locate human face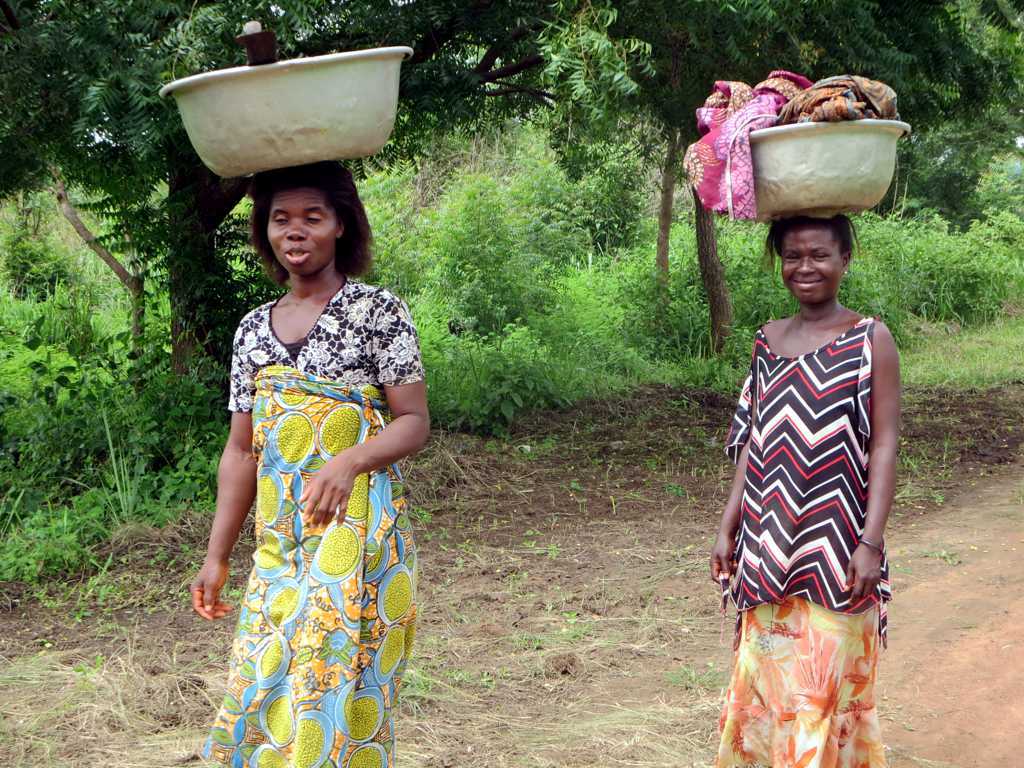
<bbox>271, 185, 334, 269</bbox>
